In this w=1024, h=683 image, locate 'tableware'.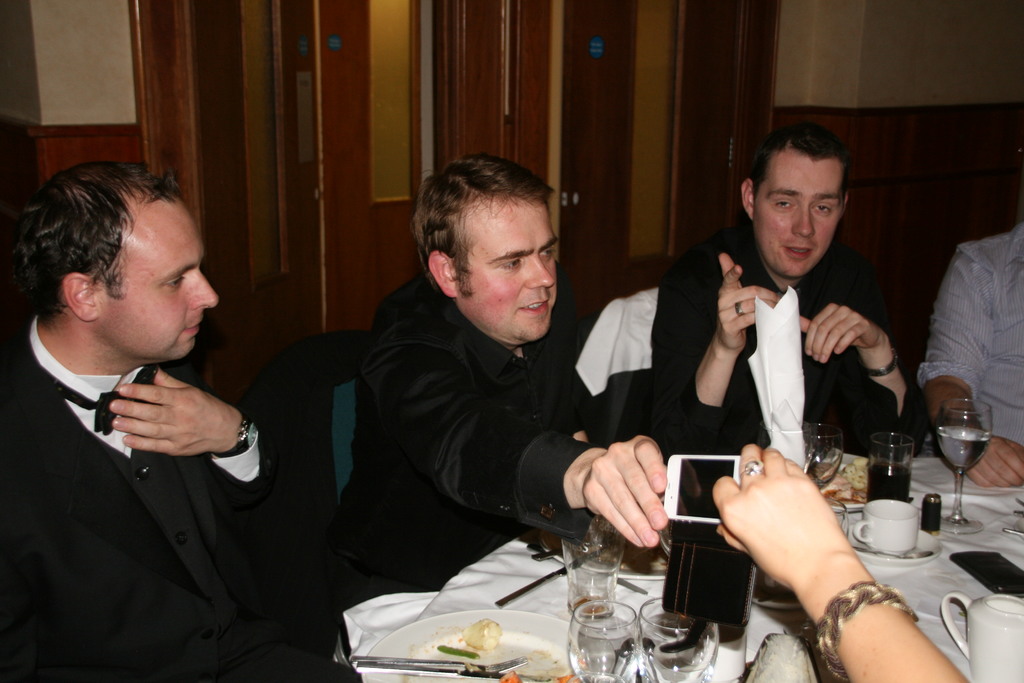
Bounding box: x1=852, y1=498, x2=918, y2=555.
